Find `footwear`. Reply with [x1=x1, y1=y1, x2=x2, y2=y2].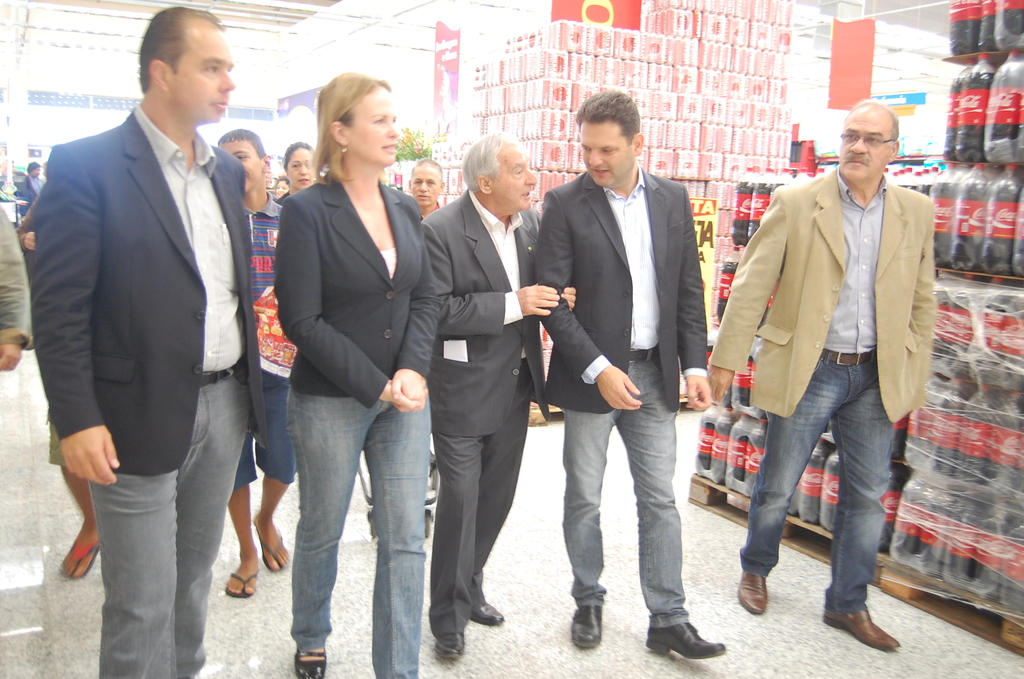
[x1=59, y1=536, x2=99, y2=578].
